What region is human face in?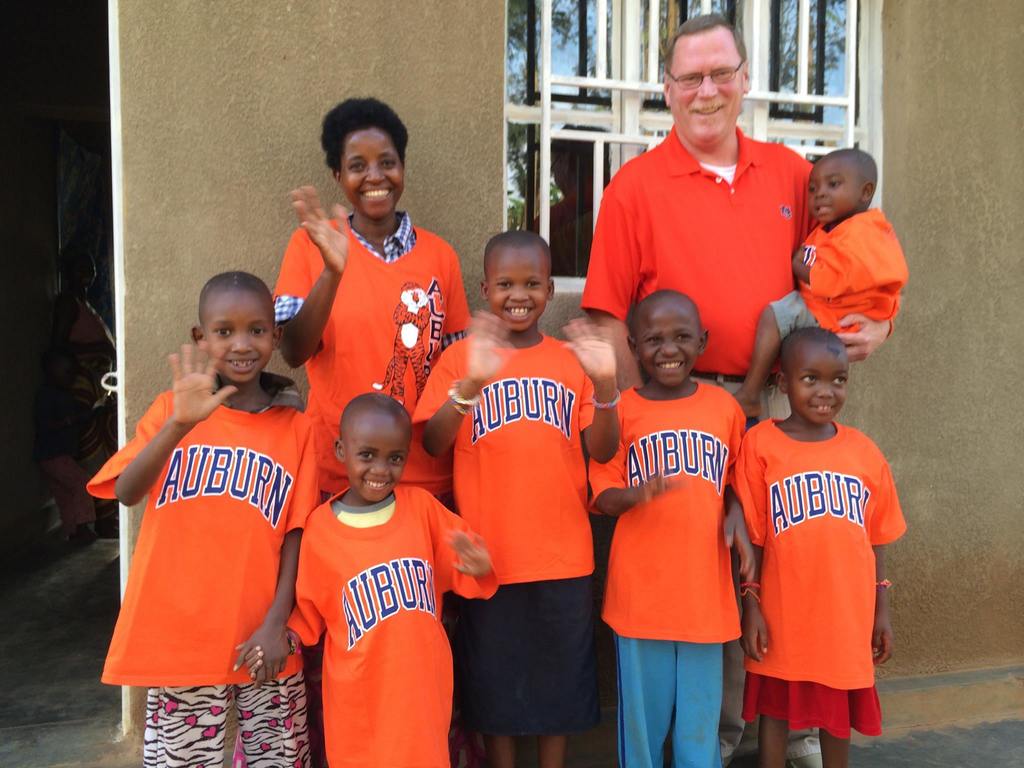
(644, 307, 707, 379).
